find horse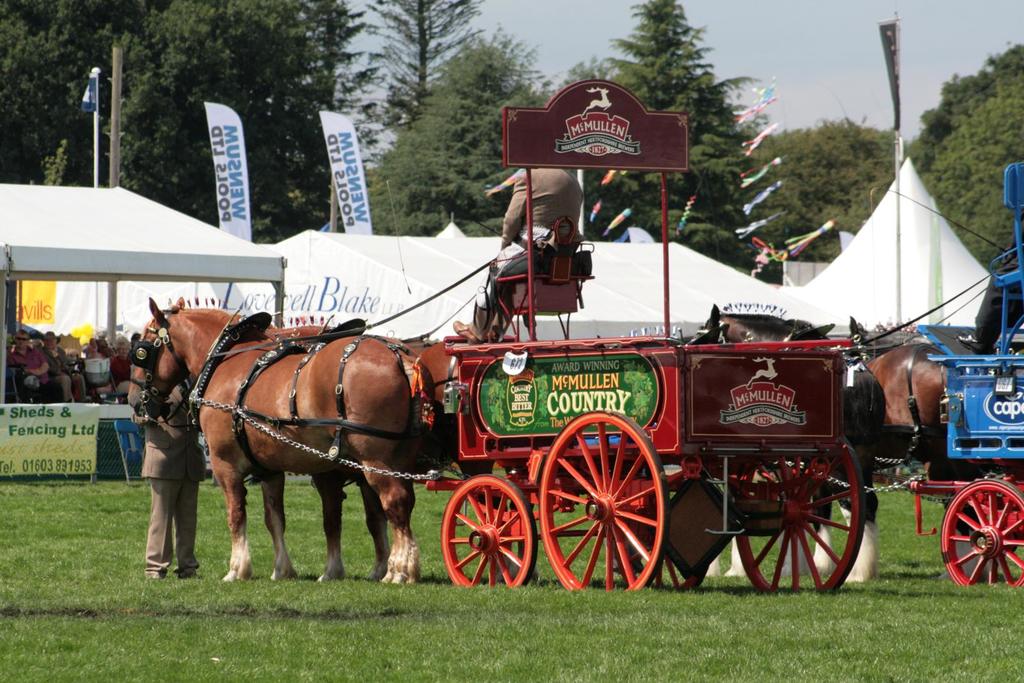
bbox=[840, 315, 910, 362]
